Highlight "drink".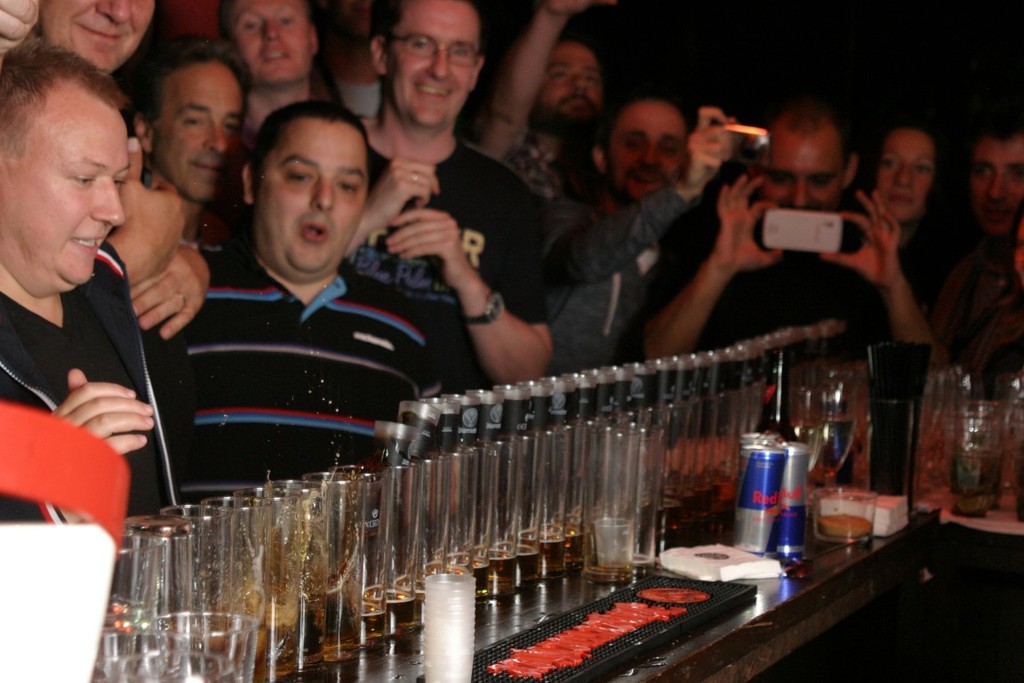
Highlighted region: rect(329, 469, 358, 655).
